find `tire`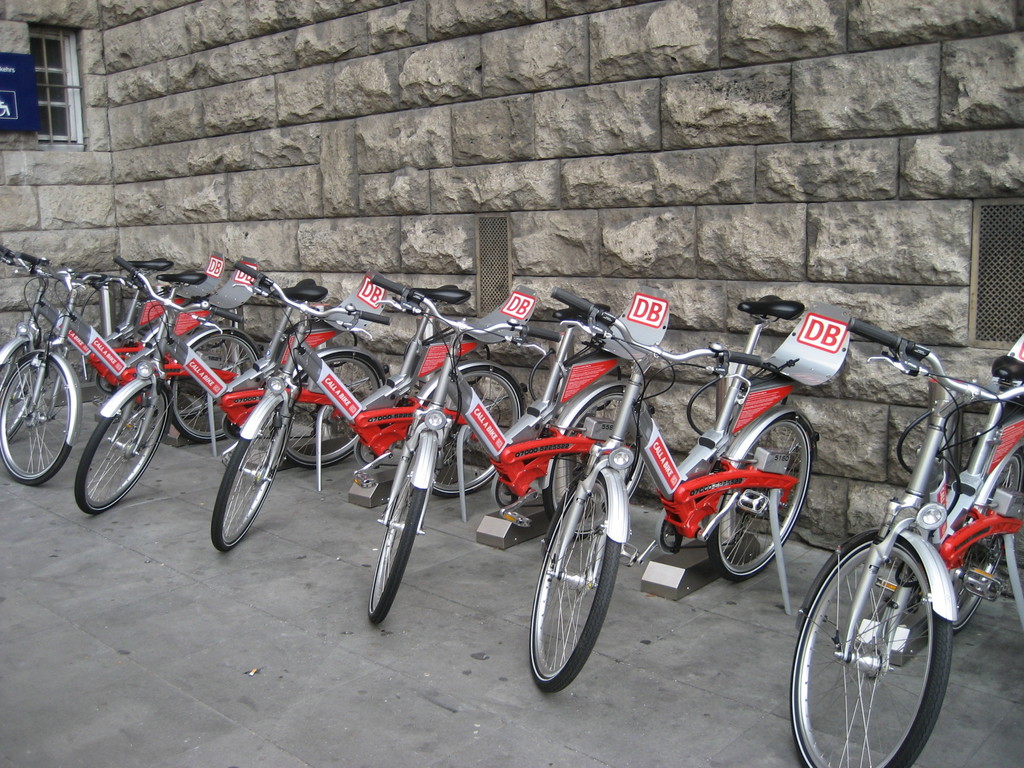
x1=532, y1=468, x2=631, y2=689
